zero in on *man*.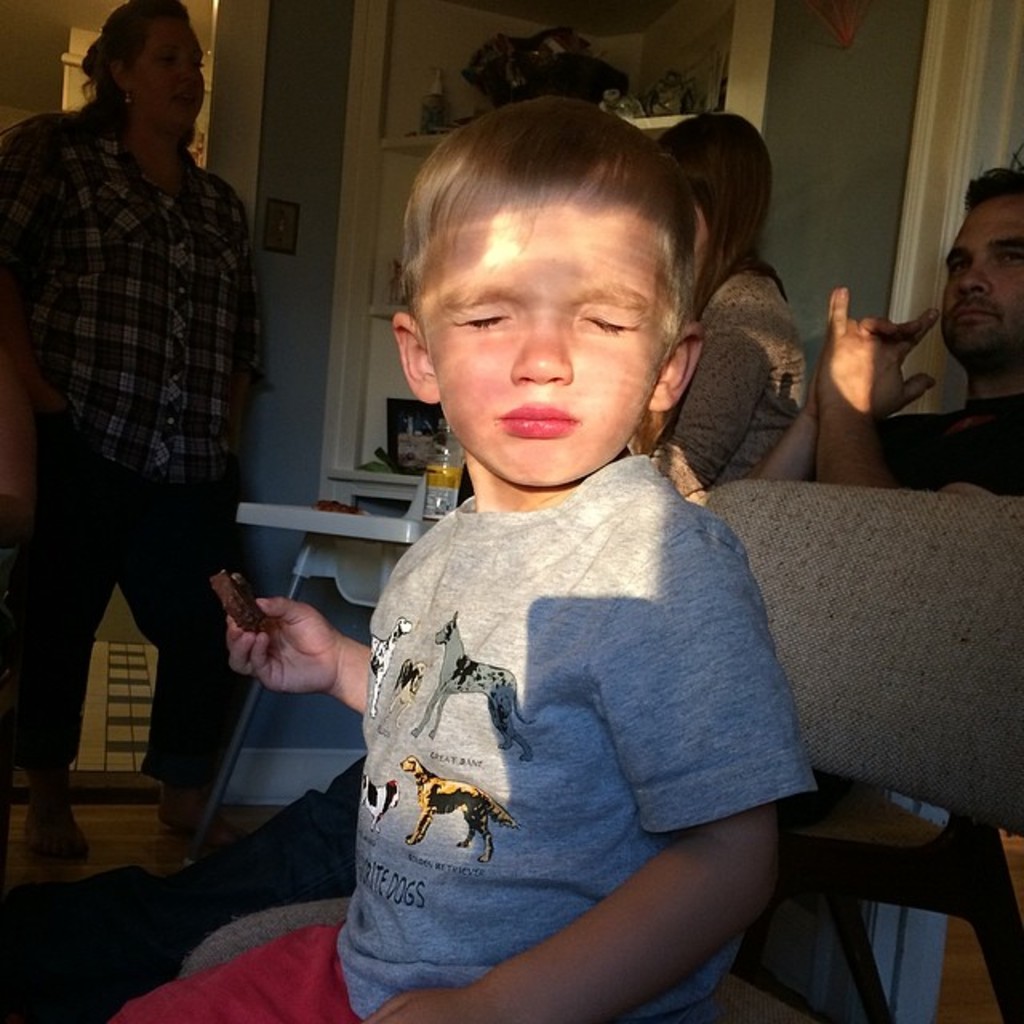
Zeroed in: BBox(760, 168, 1022, 494).
